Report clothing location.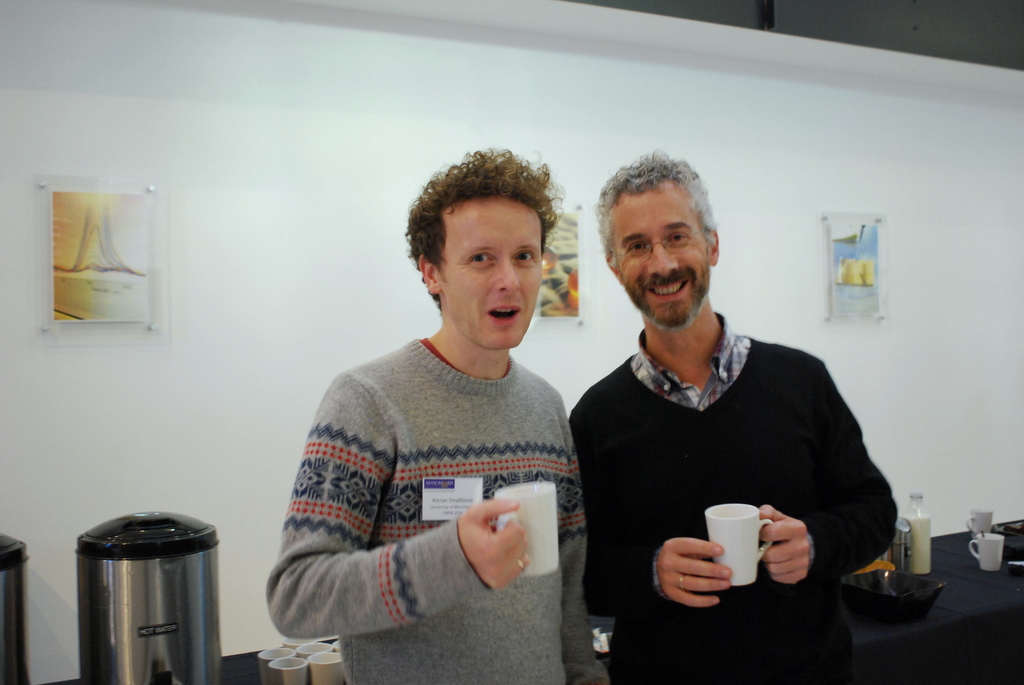
Report: bbox=[273, 285, 586, 661].
